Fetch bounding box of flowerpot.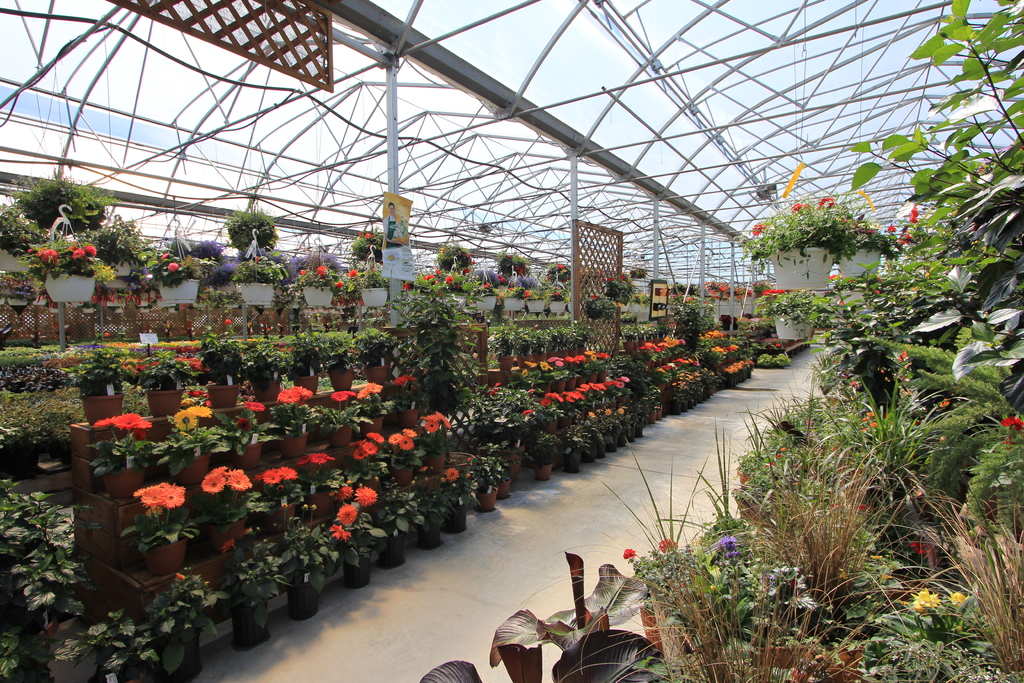
Bbox: box(769, 253, 830, 288).
